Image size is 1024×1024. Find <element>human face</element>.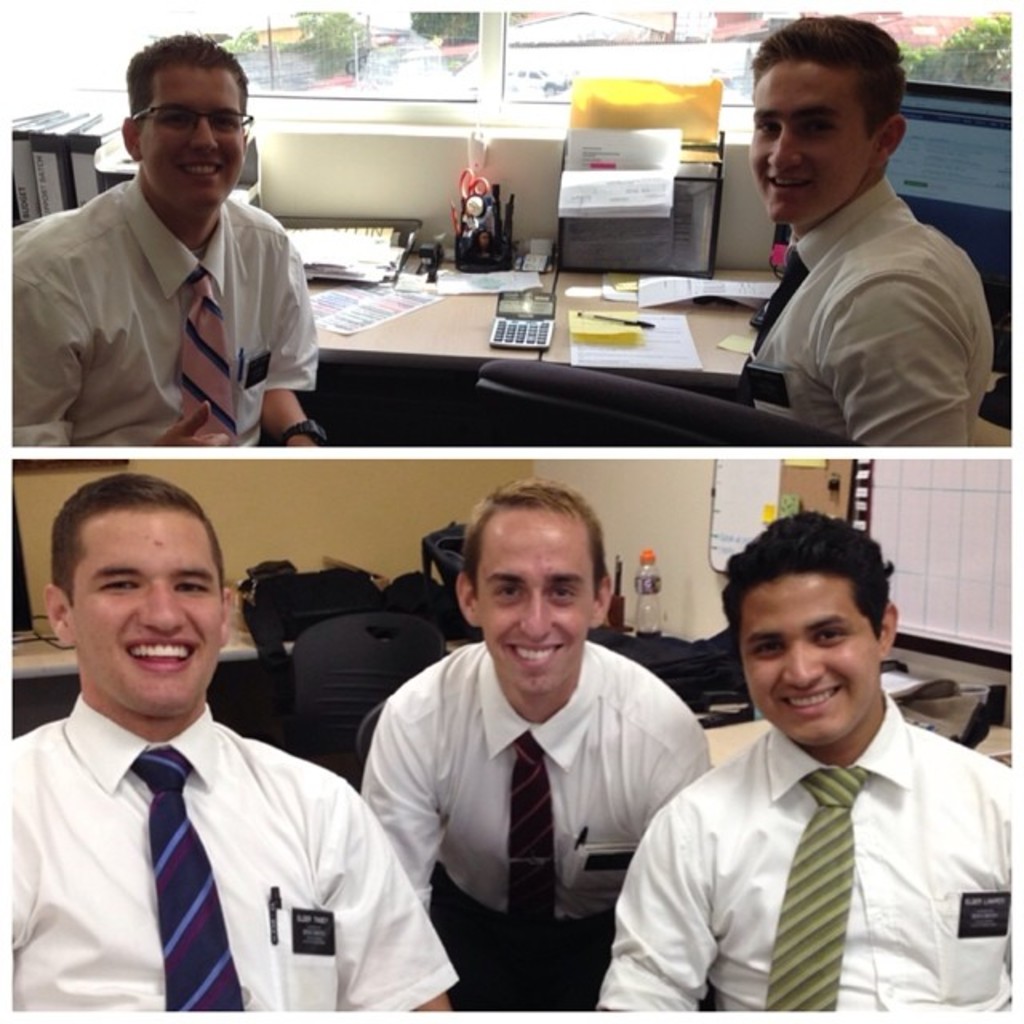
x1=82, y1=536, x2=216, y2=704.
